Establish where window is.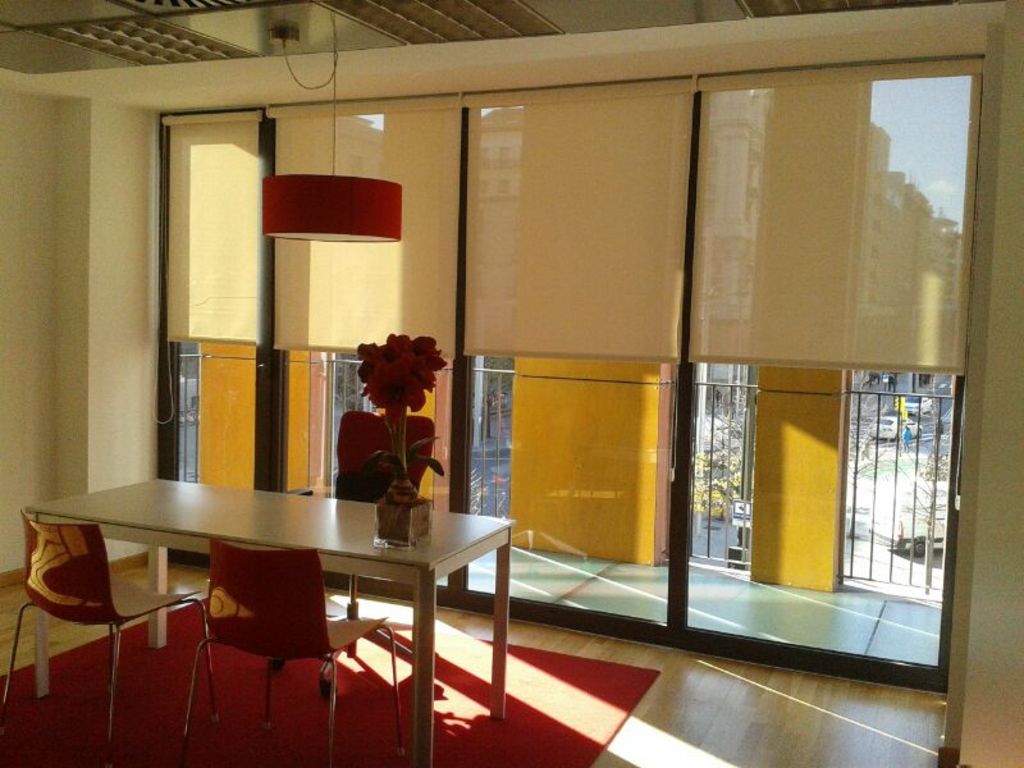
Established at select_region(751, 166, 754, 182).
